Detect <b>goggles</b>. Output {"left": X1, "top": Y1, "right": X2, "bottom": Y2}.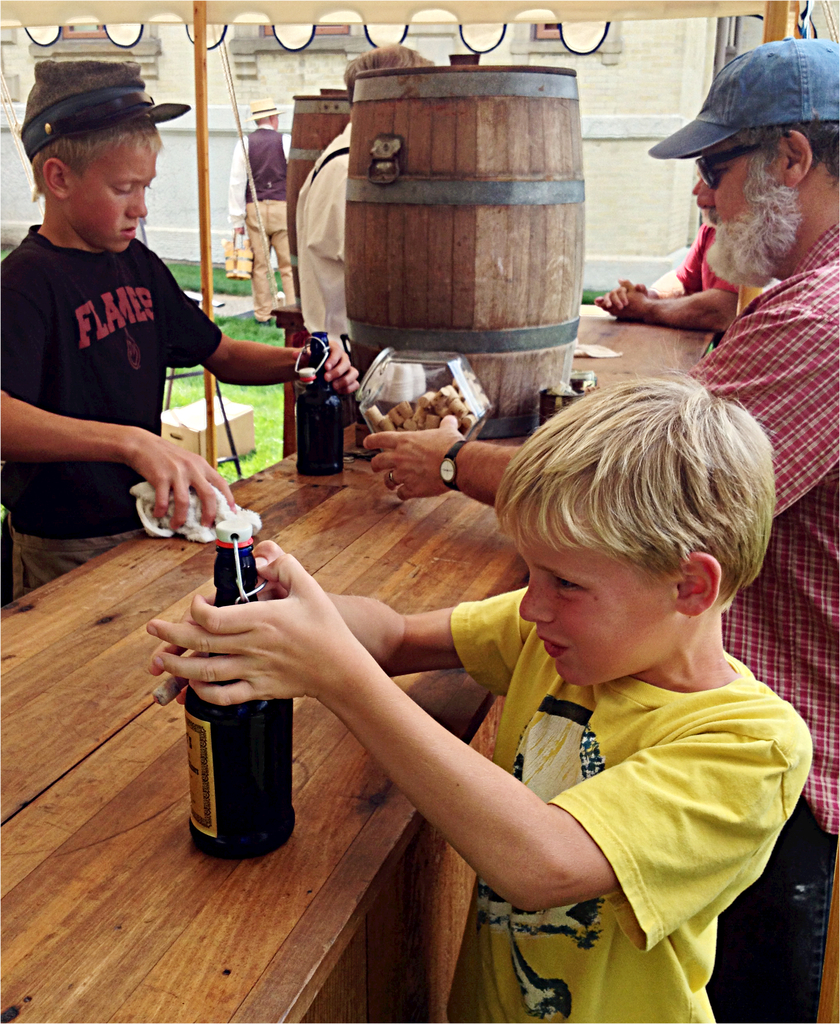
{"left": 691, "top": 137, "right": 764, "bottom": 188}.
